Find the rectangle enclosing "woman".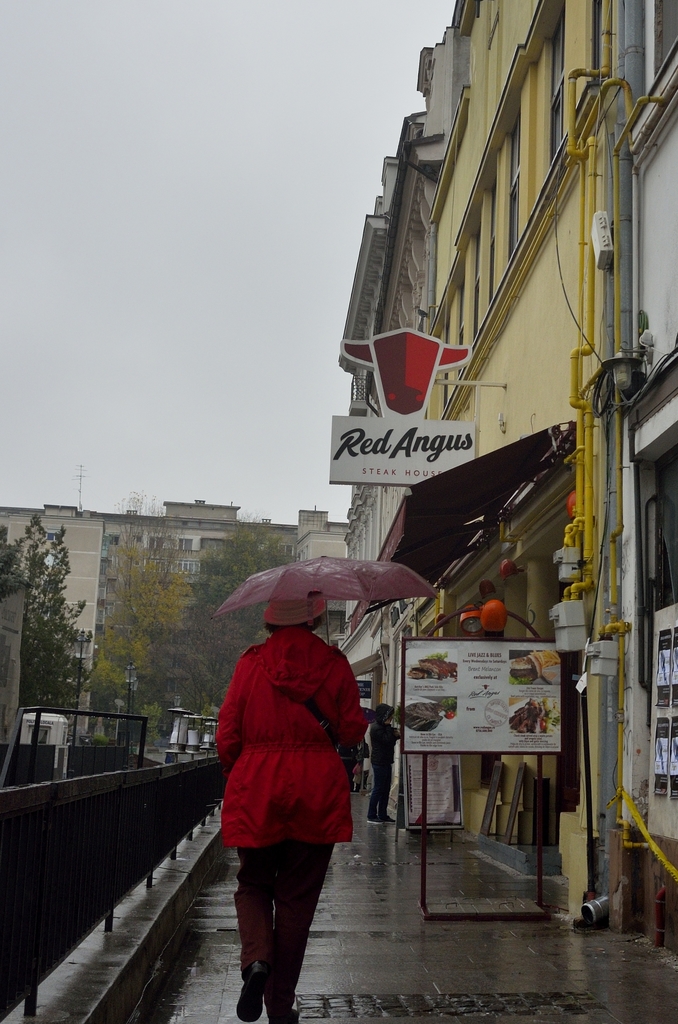
Rect(368, 699, 408, 822).
